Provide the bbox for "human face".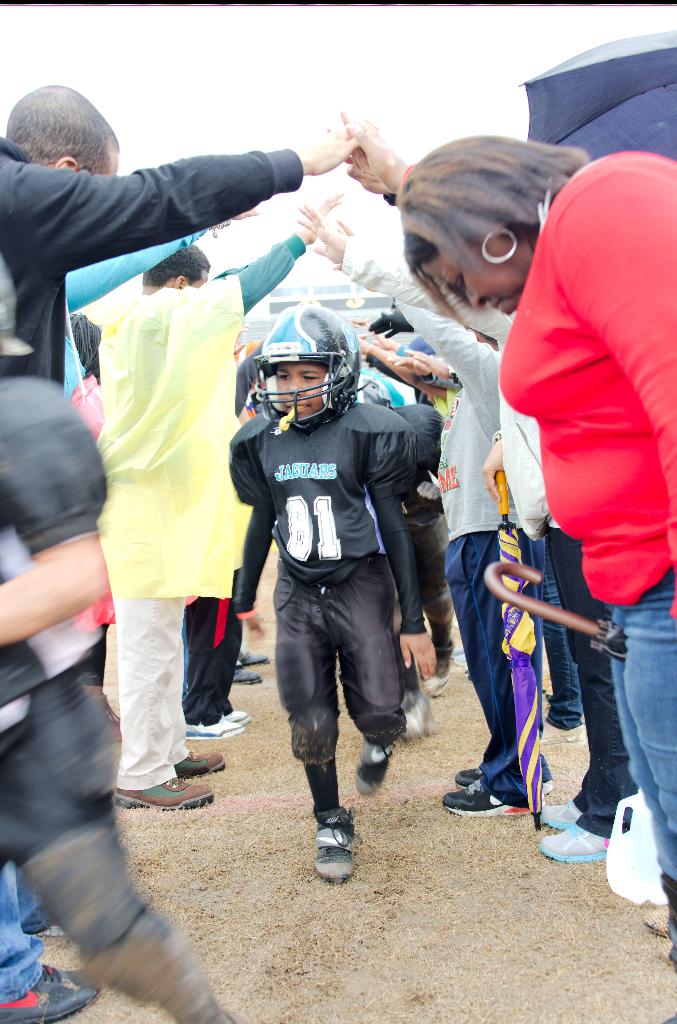
Rect(275, 364, 329, 417).
